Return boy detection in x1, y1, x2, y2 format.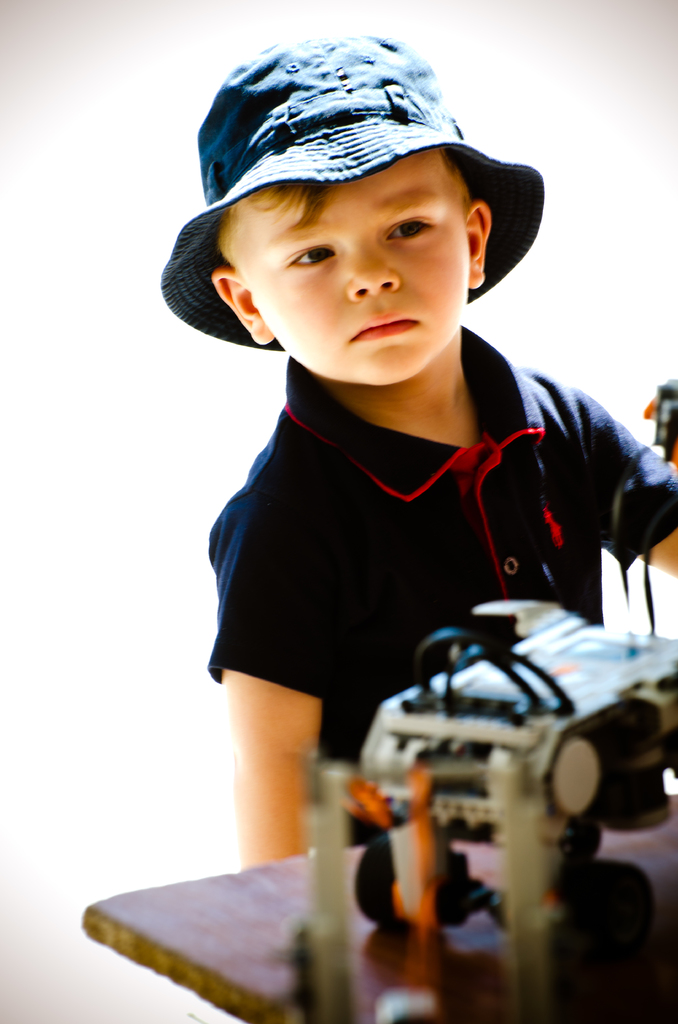
166, 42, 677, 863.
